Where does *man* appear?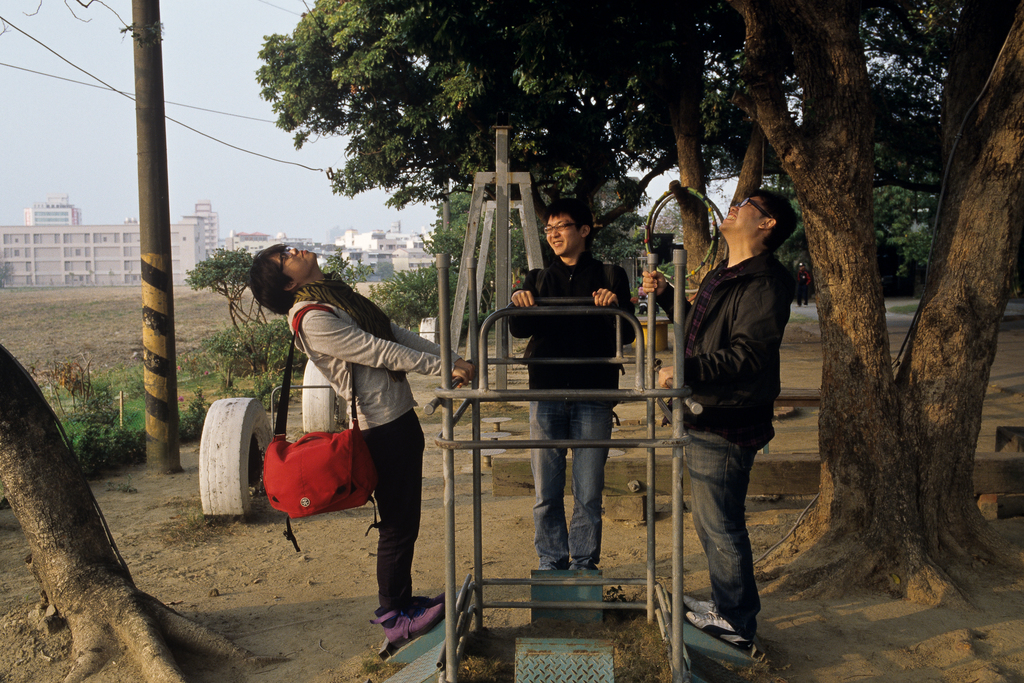
Appears at 508:204:637:573.
